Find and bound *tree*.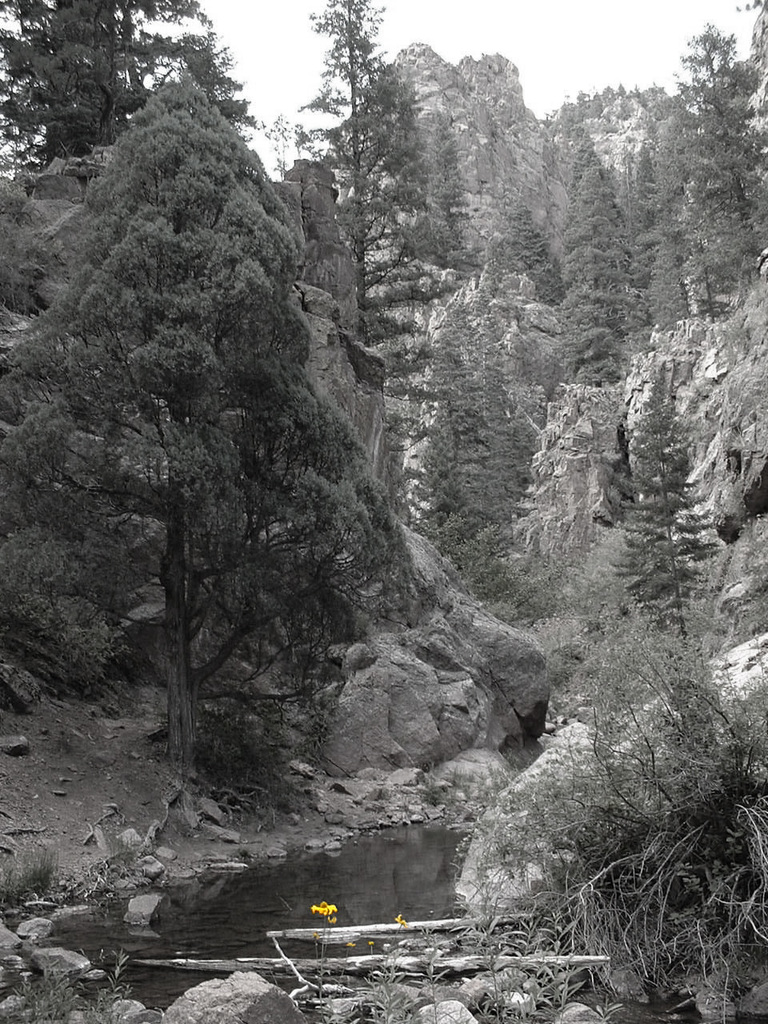
Bound: locate(0, 176, 114, 711).
